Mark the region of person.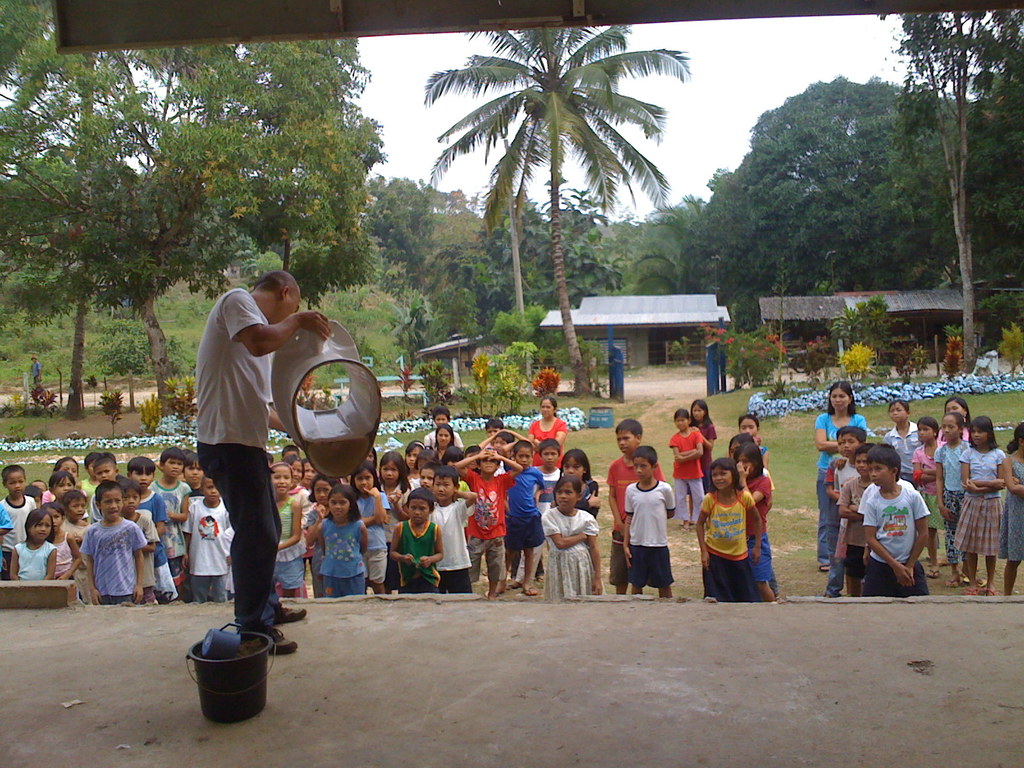
Region: pyautogui.locateOnScreen(119, 471, 160, 596).
